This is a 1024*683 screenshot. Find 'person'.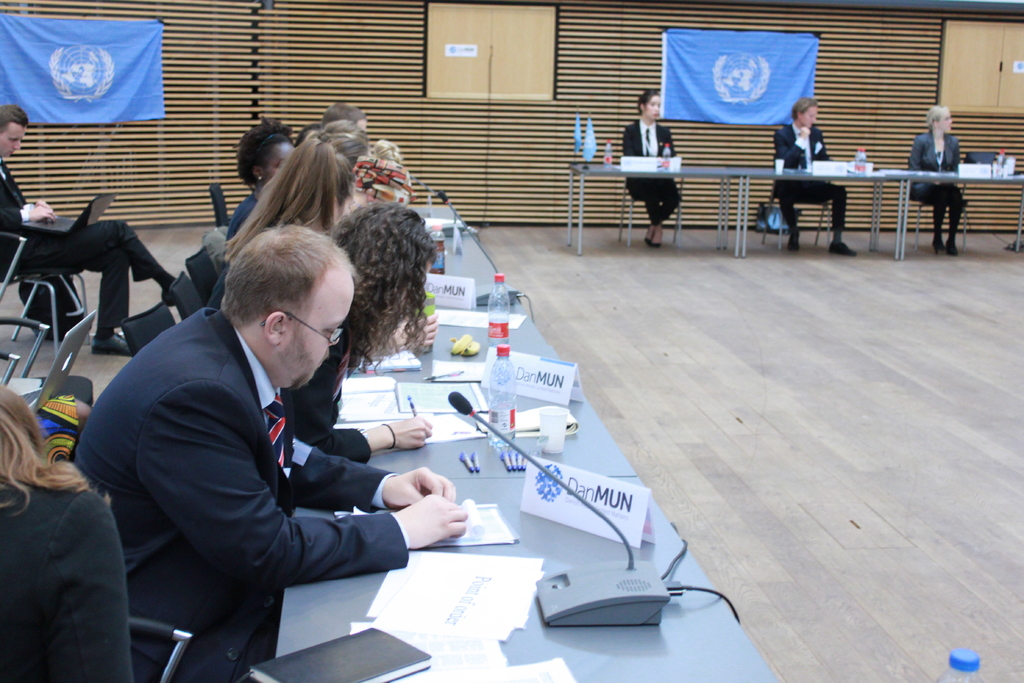
Bounding box: (left=771, top=98, right=856, bottom=253).
